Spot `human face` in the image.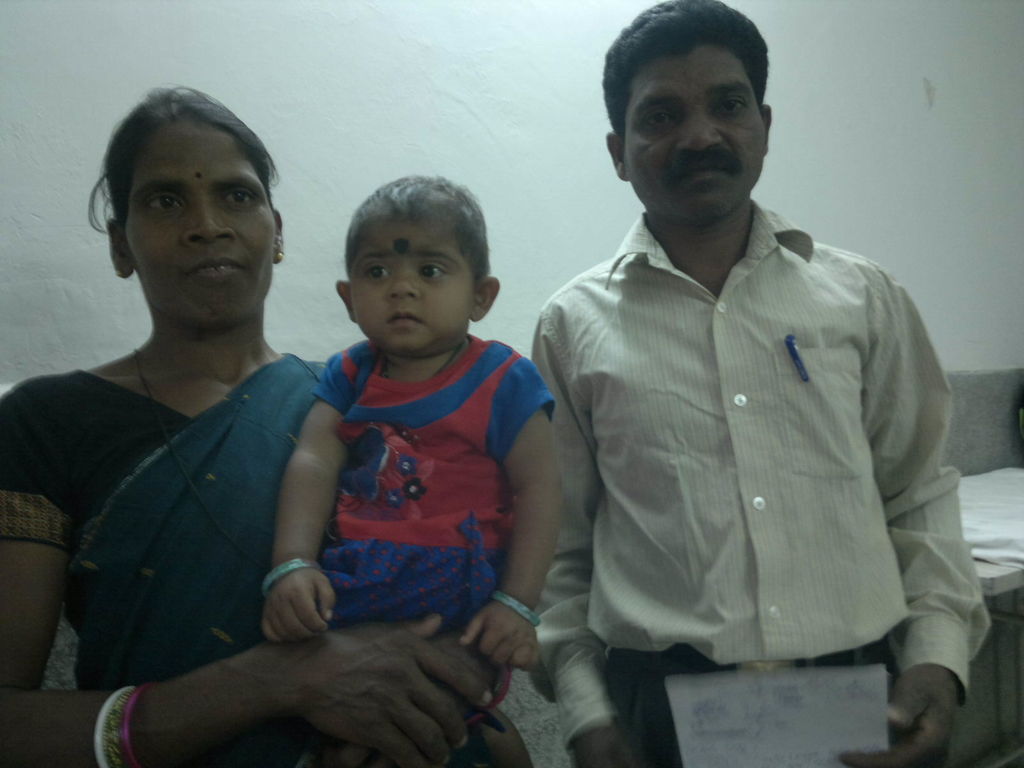
`human face` found at rect(624, 49, 767, 225).
